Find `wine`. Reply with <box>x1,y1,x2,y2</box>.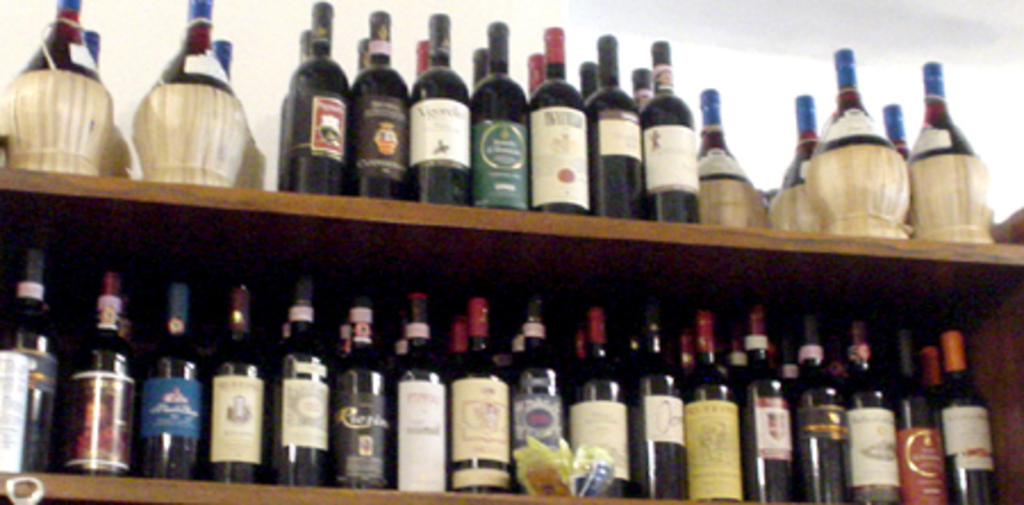
<box>0,0,116,173</box>.
